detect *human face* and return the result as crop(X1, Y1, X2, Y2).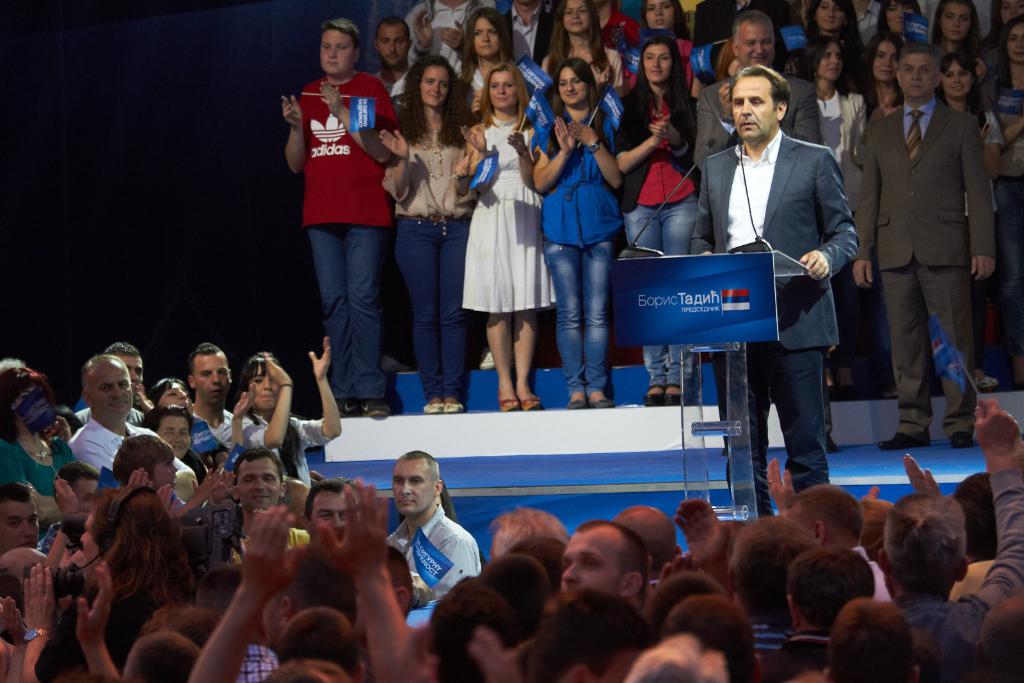
crop(818, 0, 843, 26).
